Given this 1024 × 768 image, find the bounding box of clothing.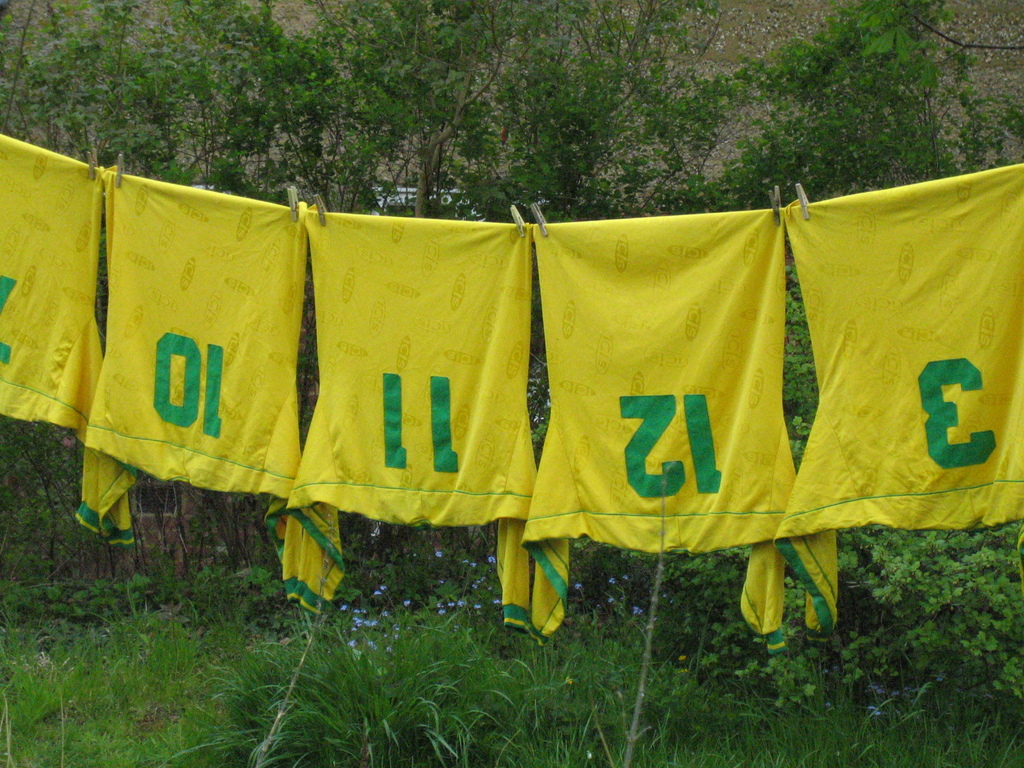
[774, 163, 1023, 543].
